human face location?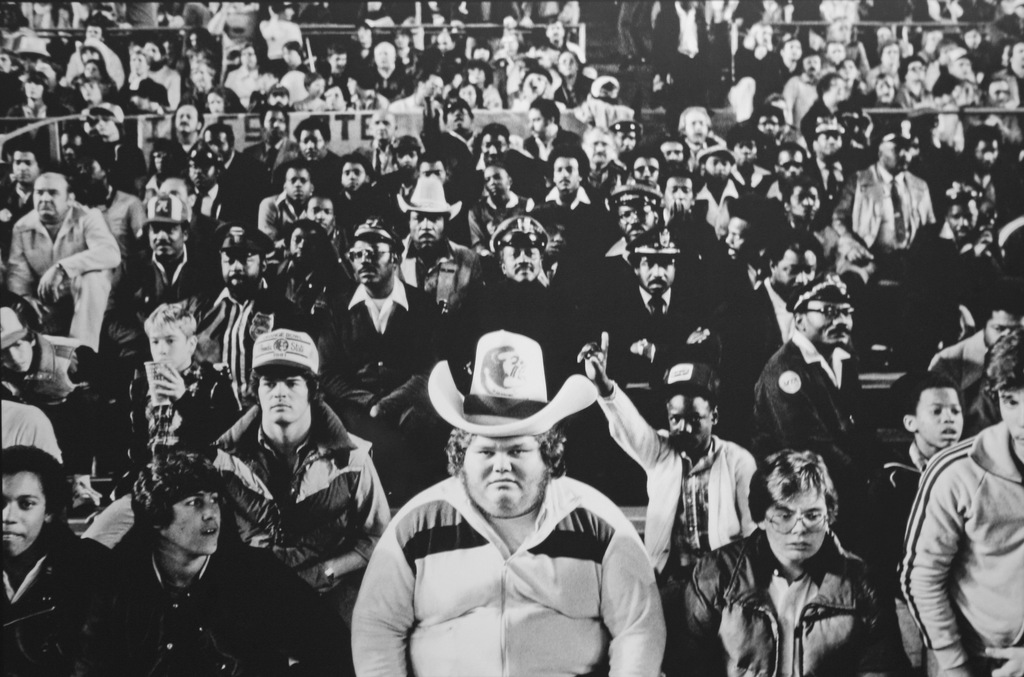
left=766, top=490, right=829, bottom=559
